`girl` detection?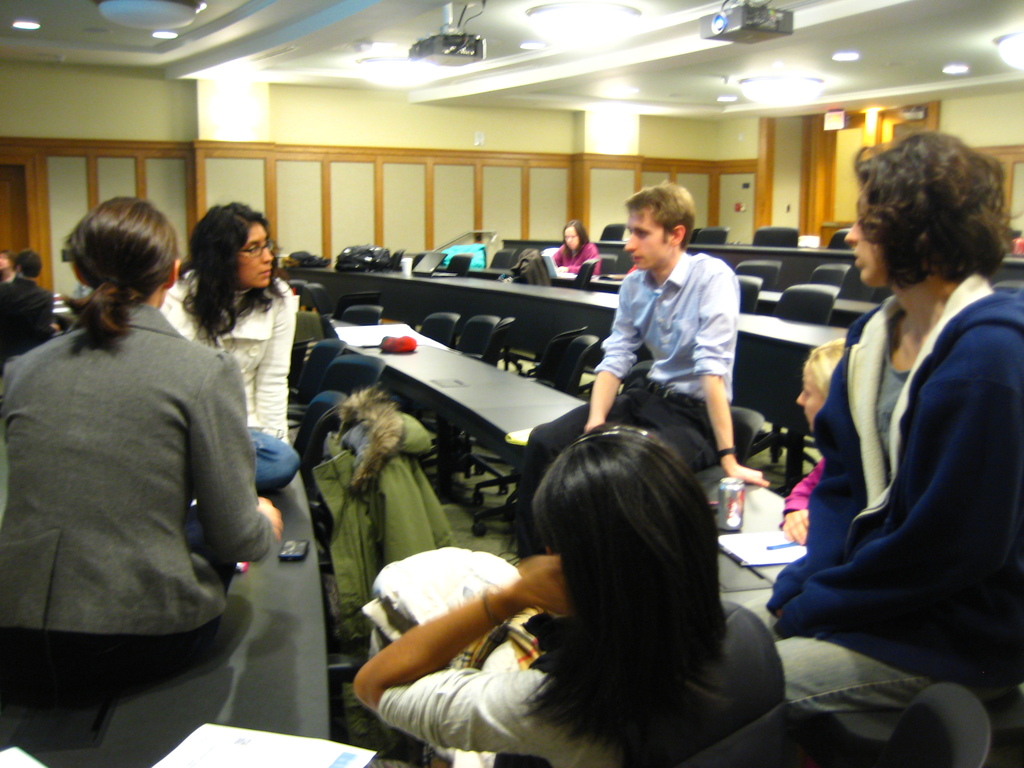
select_region(163, 204, 302, 491)
